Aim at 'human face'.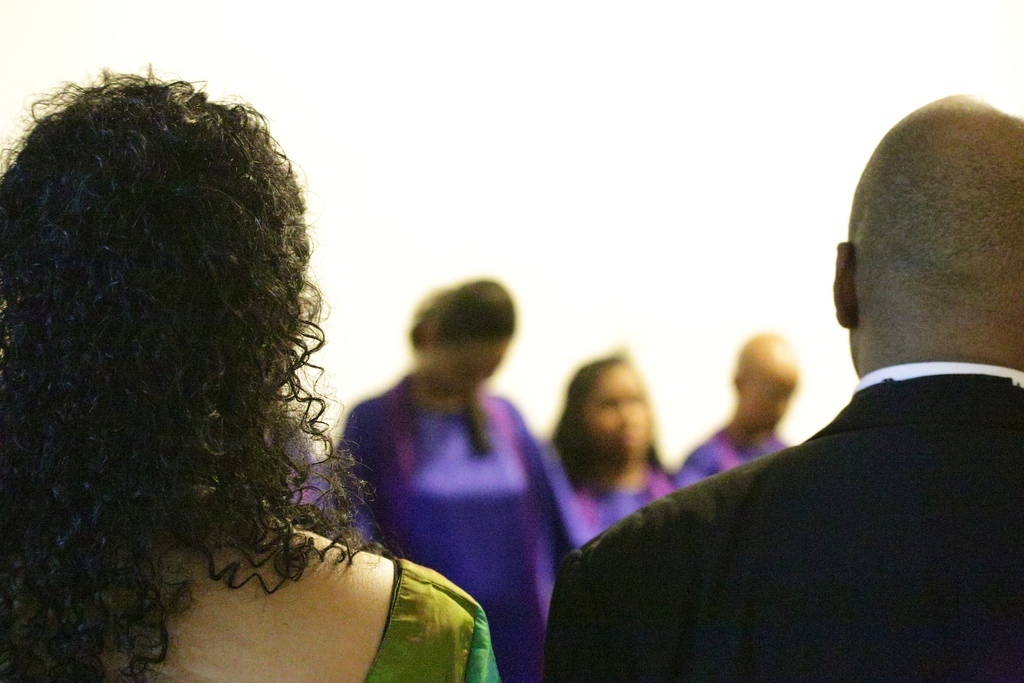
Aimed at x1=749, y1=377, x2=797, y2=432.
